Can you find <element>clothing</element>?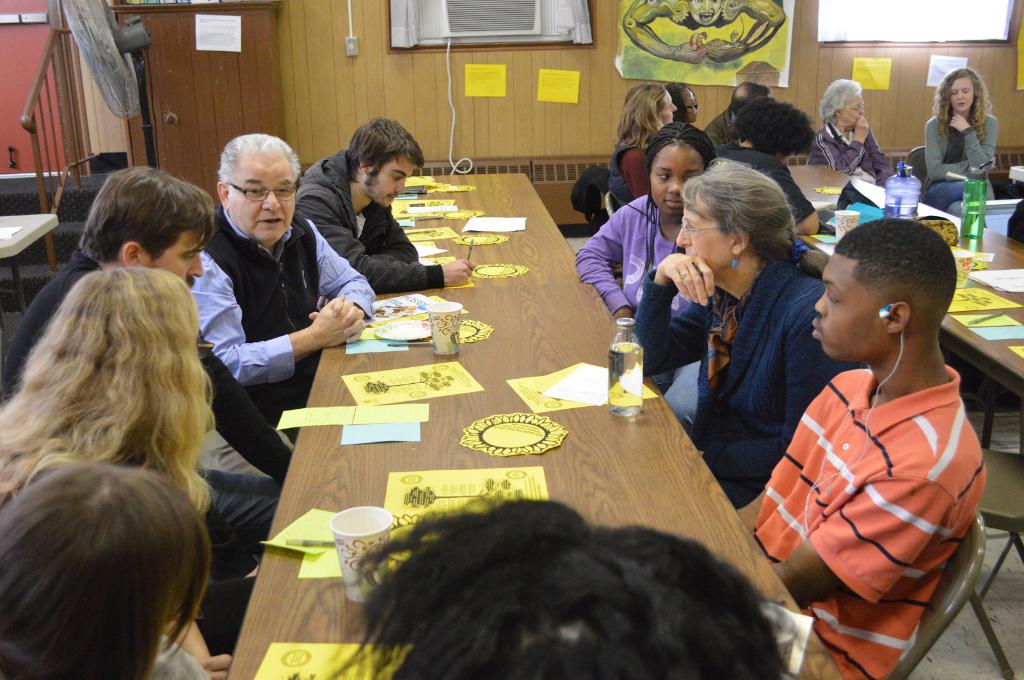
Yes, bounding box: box=[600, 125, 653, 201].
